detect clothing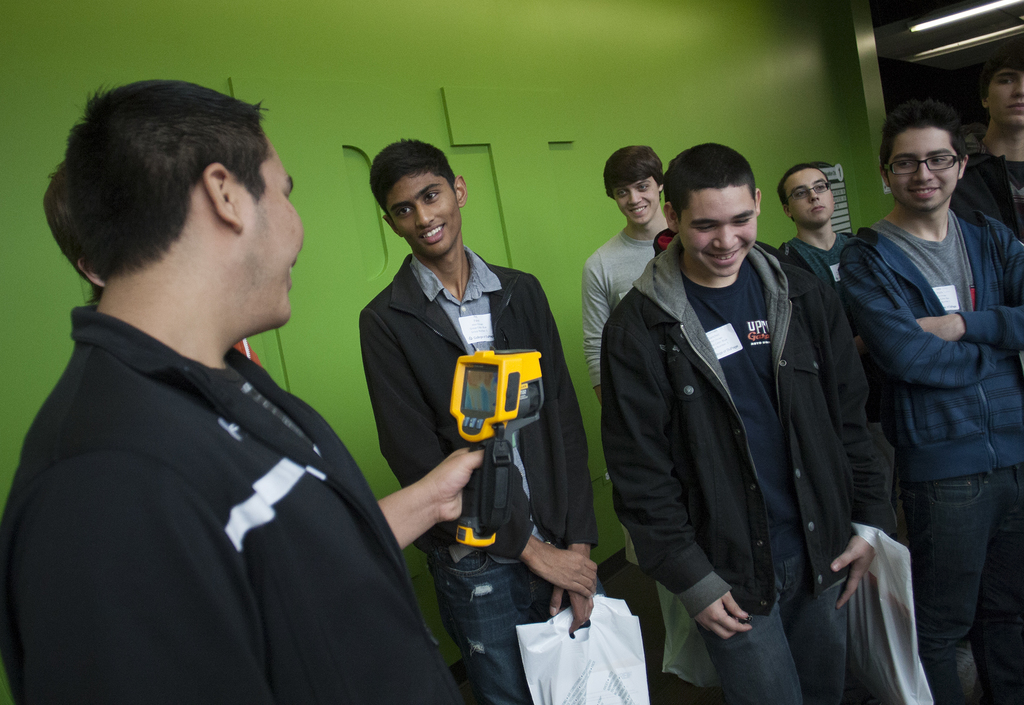
[left=0, top=295, right=466, bottom=704]
